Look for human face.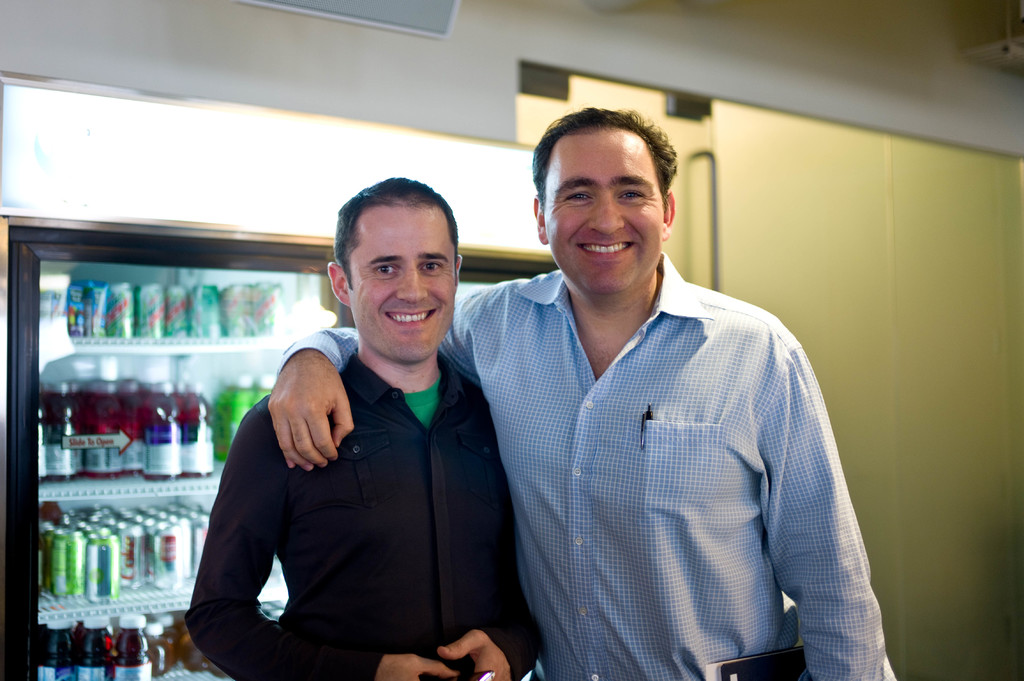
Found: bbox=[346, 207, 454, 362].
